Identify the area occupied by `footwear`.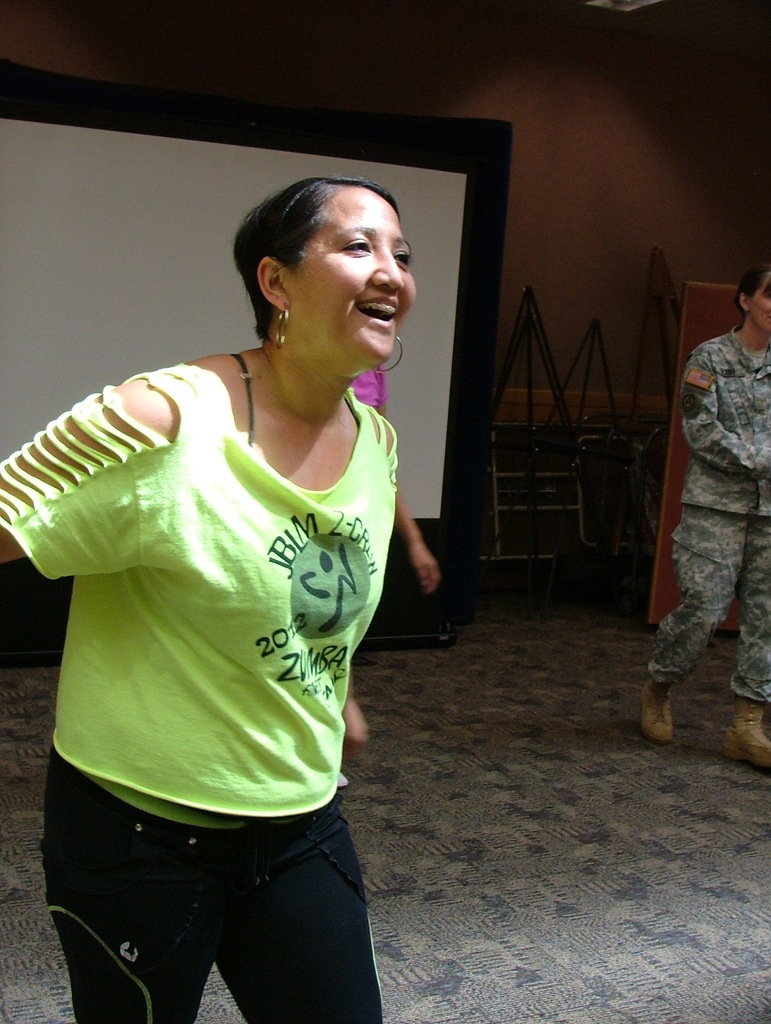
Area: (x1=722, y1=700, x2=770, y2=776).
